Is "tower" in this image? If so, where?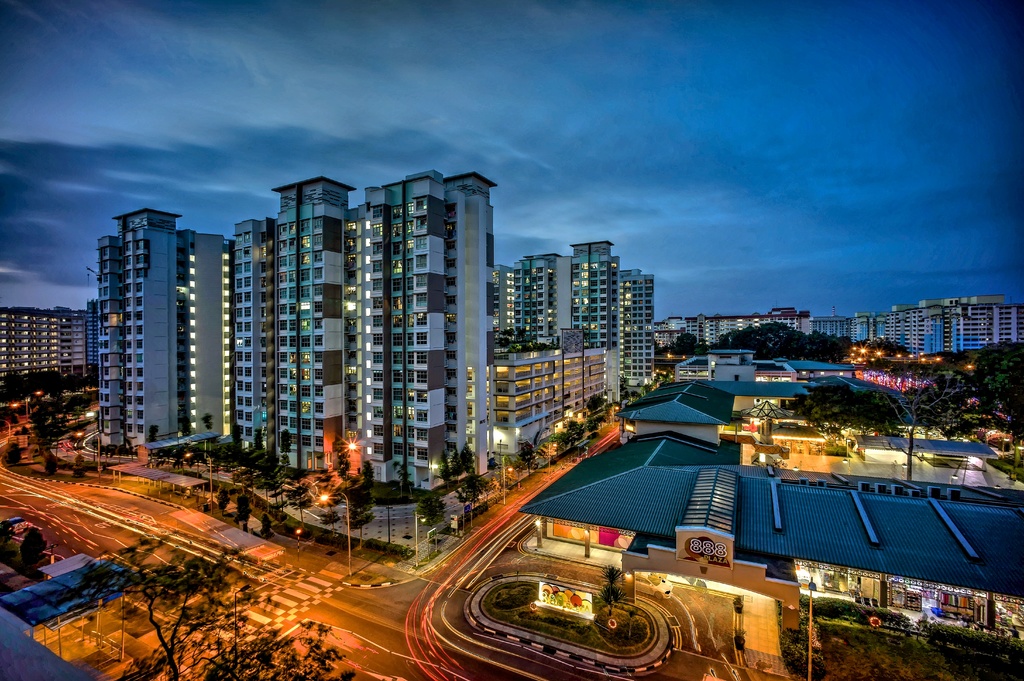
Yes, at 232:213:296:473.
